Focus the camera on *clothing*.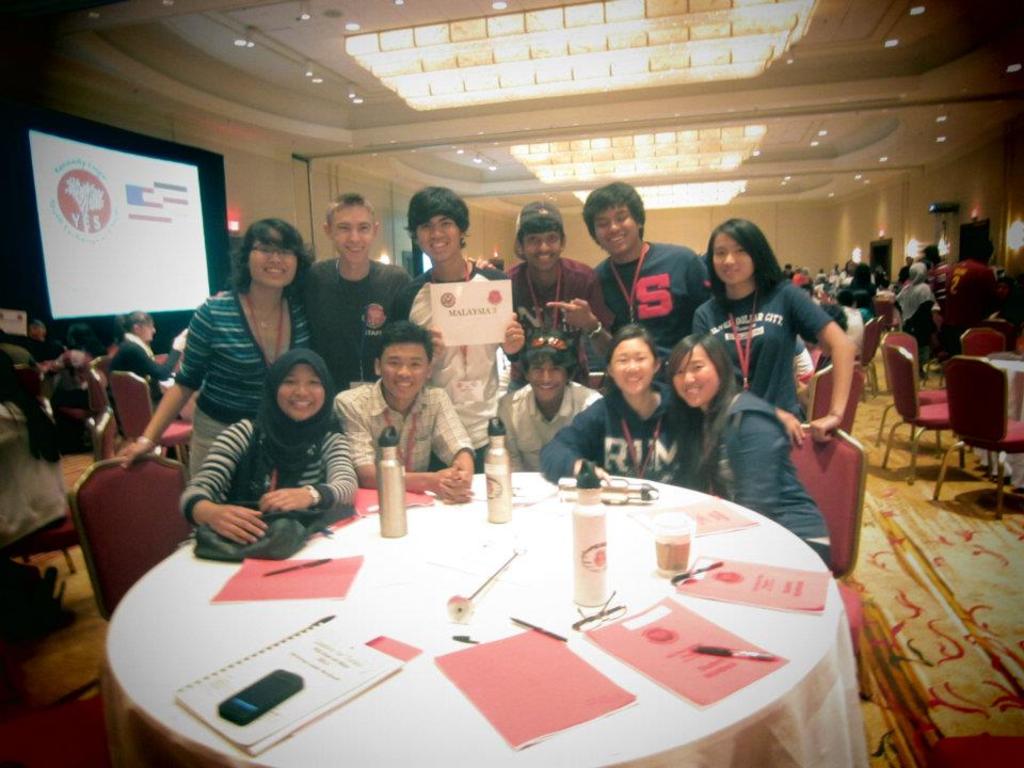
Focus region: <box>162,270,319,531</box>.
